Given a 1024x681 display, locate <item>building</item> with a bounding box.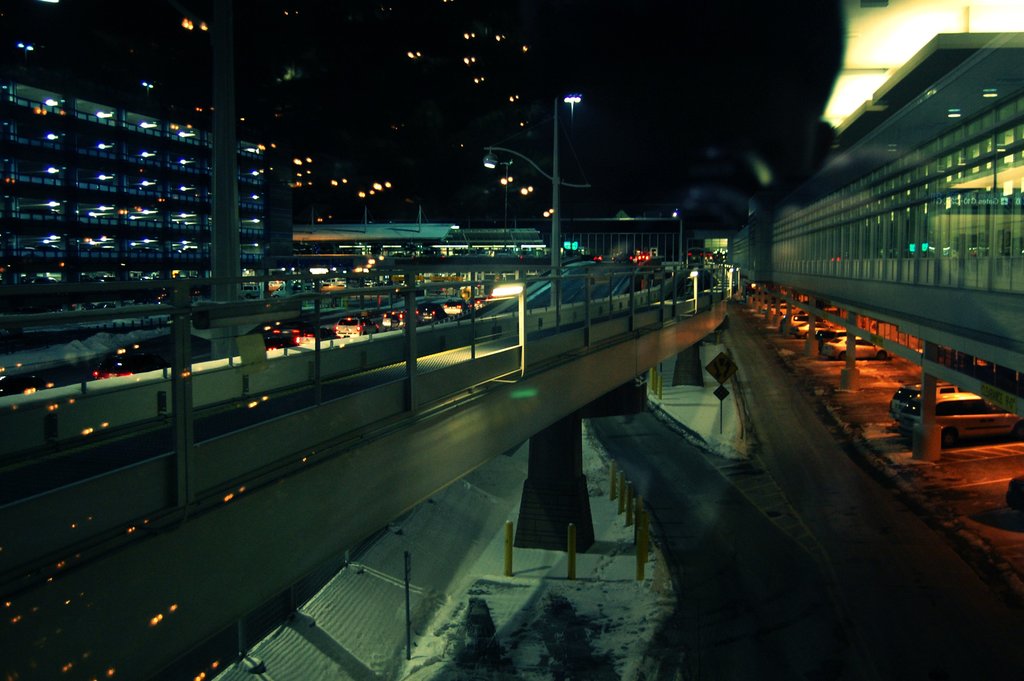
Located: x1=727 y1=33 x2=1023 y2=422.
